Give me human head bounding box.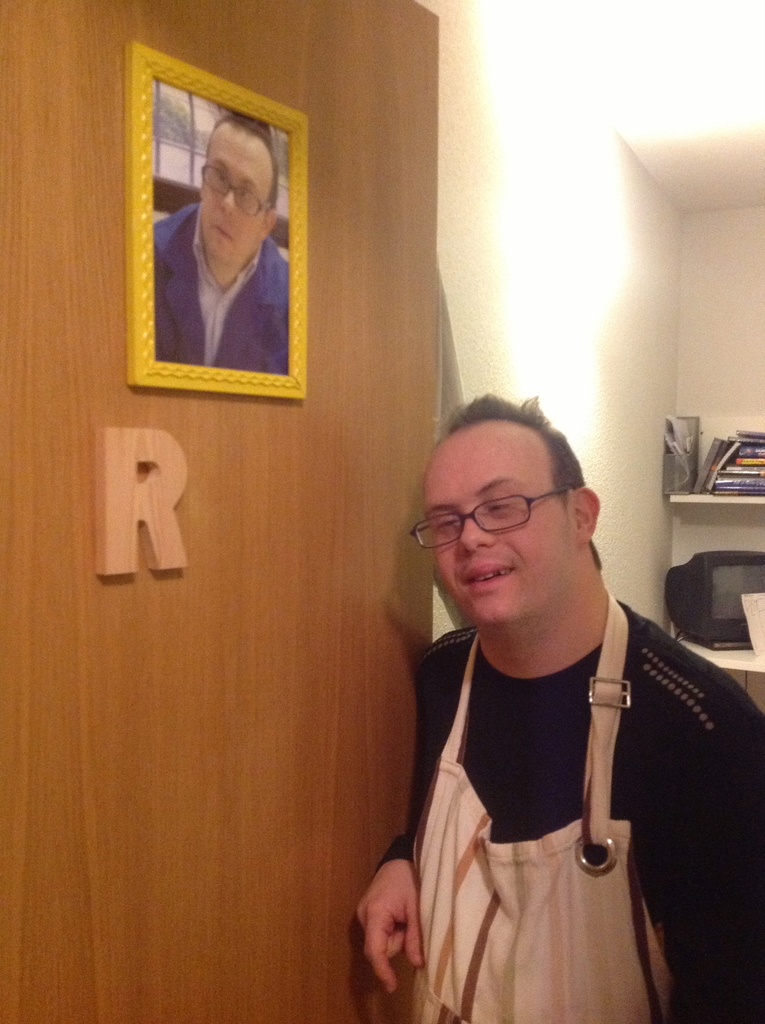
{"x1": 197, "y1": 113, "x2": 278, "y2": 266}.
